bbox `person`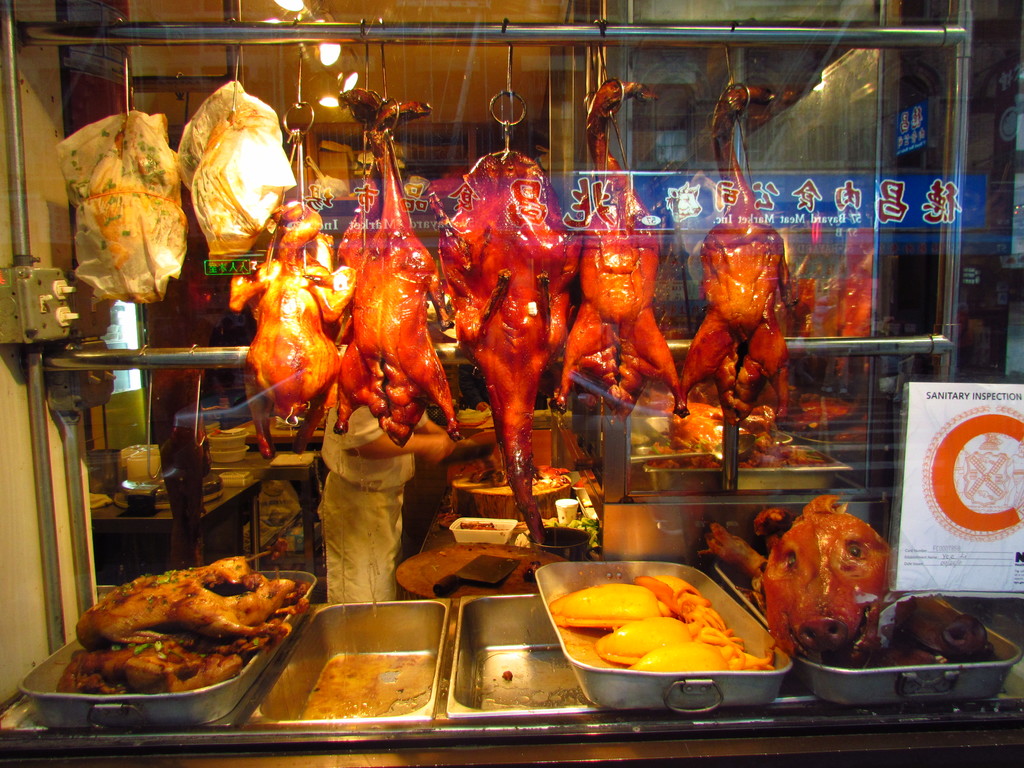
296,374,525,612
